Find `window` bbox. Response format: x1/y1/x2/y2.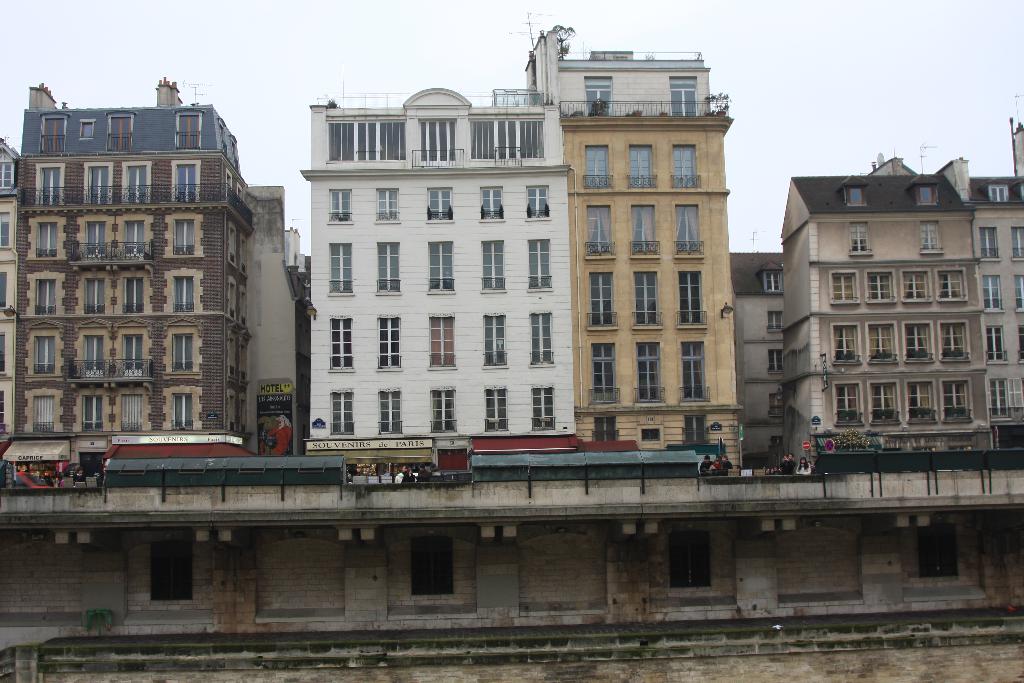
915/524/956/573.
